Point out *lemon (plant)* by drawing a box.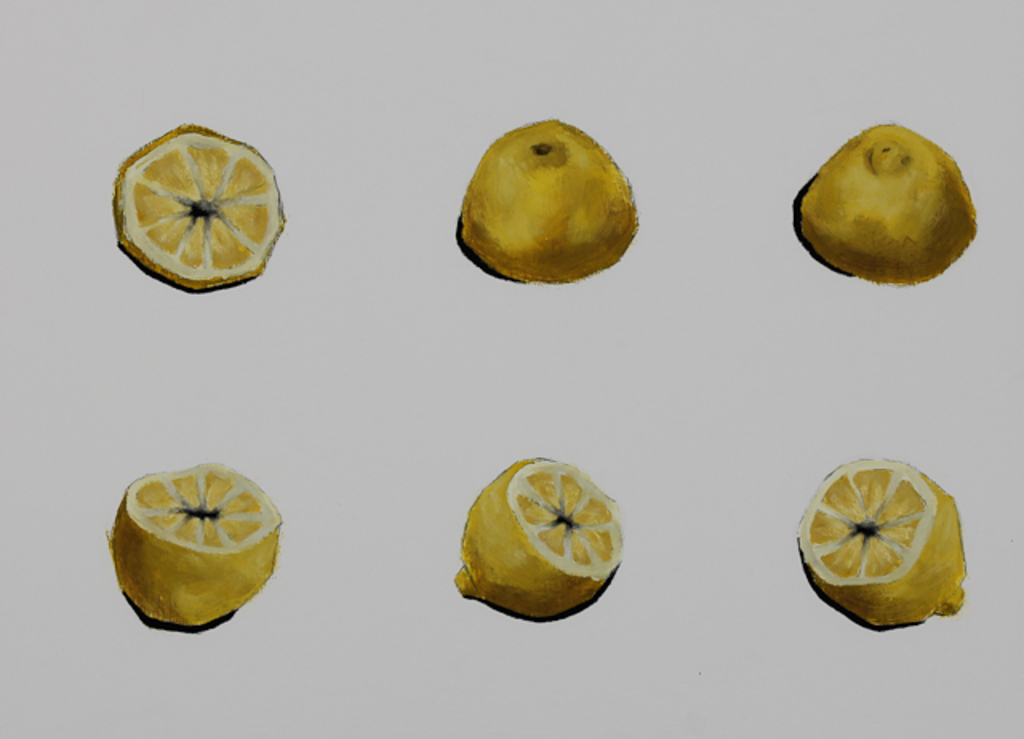
left=797, top=461, right=971, bottom=633.
